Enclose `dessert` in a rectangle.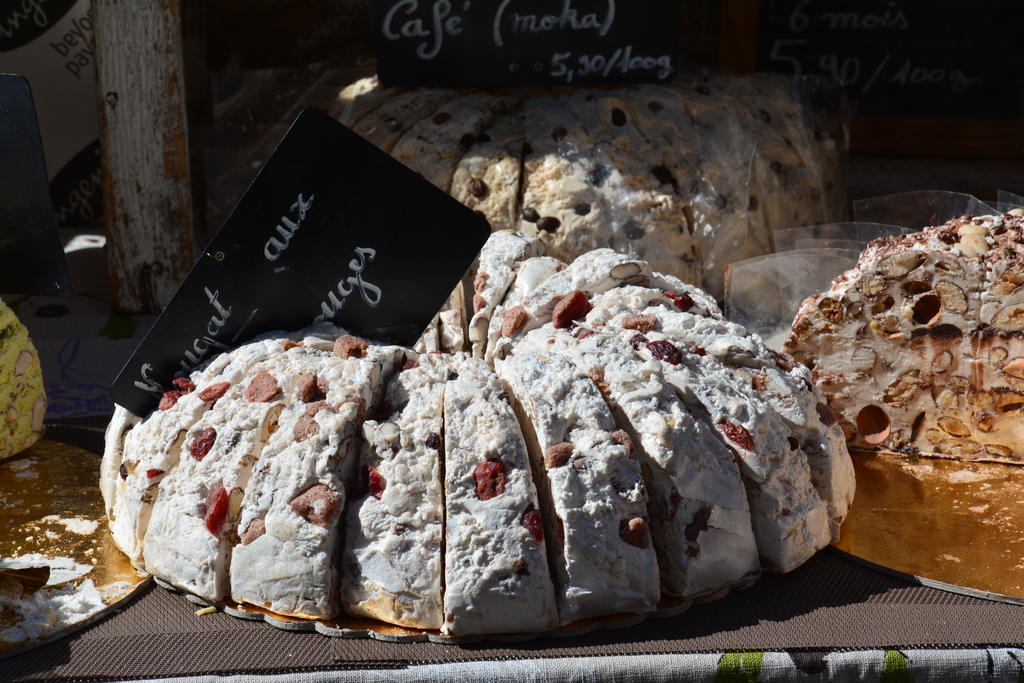
{"x1": 0, "y1": 302, "x2": 50, "y2": 461}.
